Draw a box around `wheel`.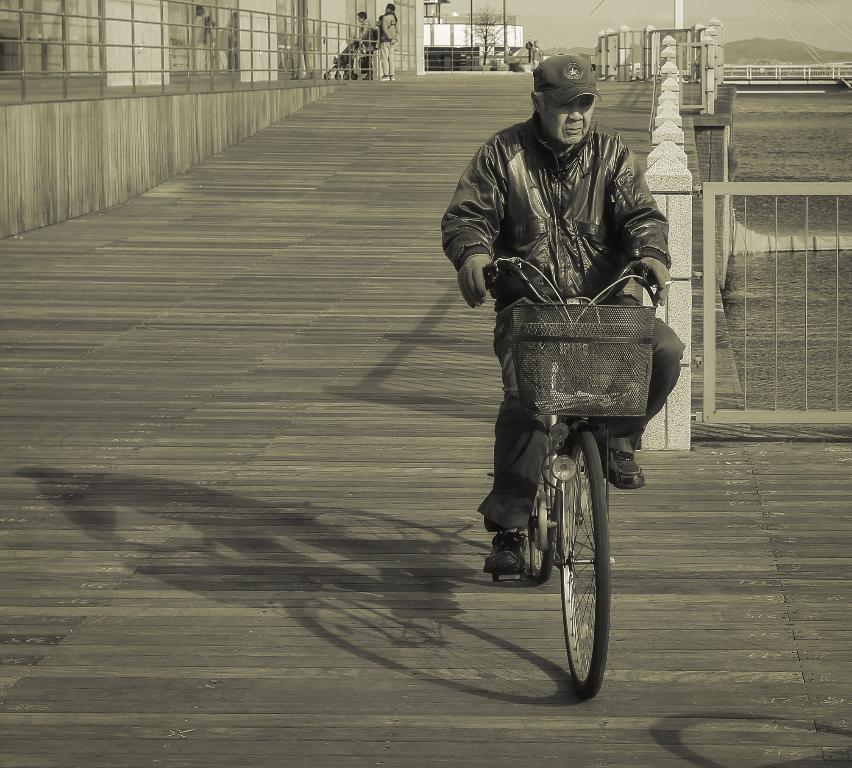
bbox=(522, 467, 555, 583).
